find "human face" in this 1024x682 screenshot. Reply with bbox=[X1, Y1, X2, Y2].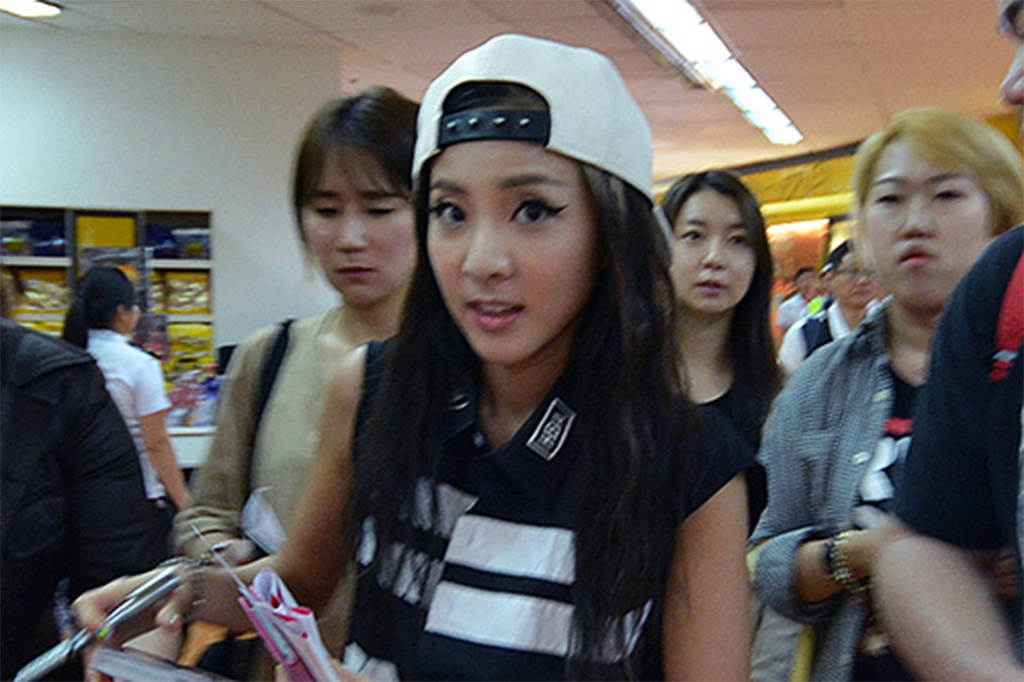
bbox=[663, 178, 752, 314].
